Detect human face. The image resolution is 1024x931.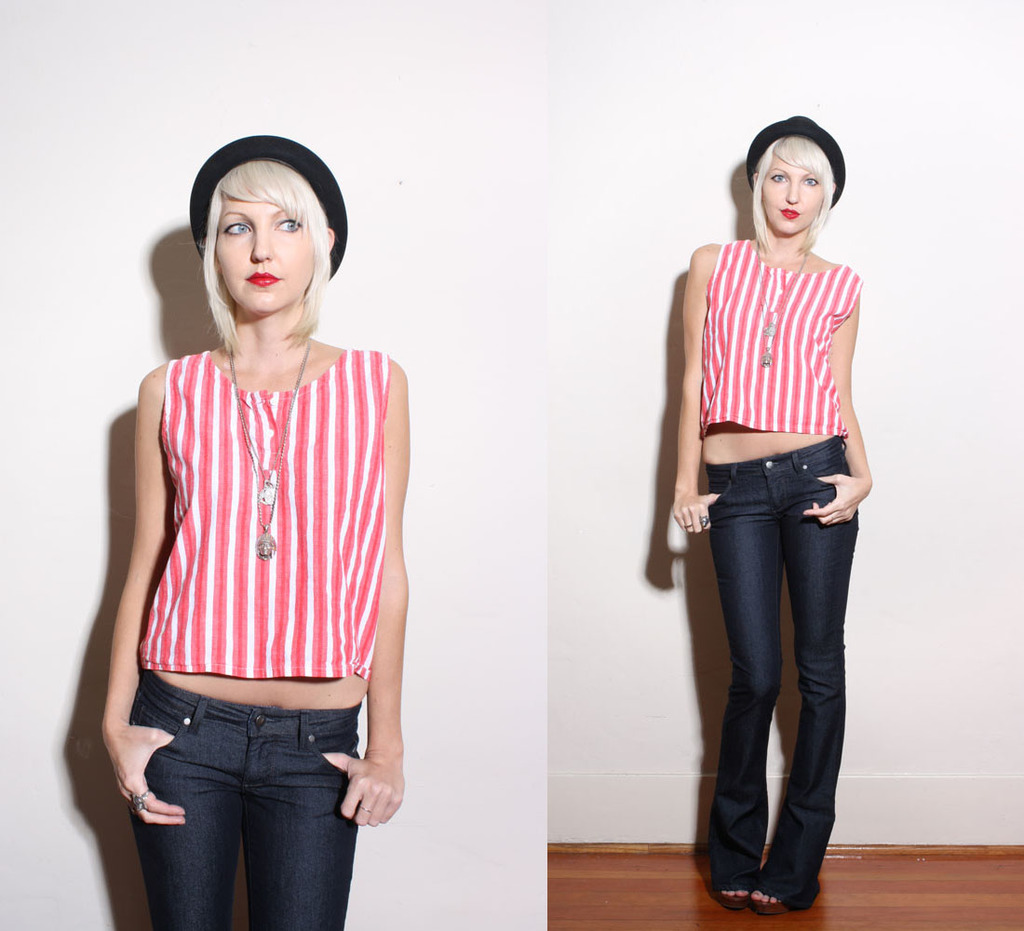
pyautogui.locateOnScreen(755, 151, 815, 236).
